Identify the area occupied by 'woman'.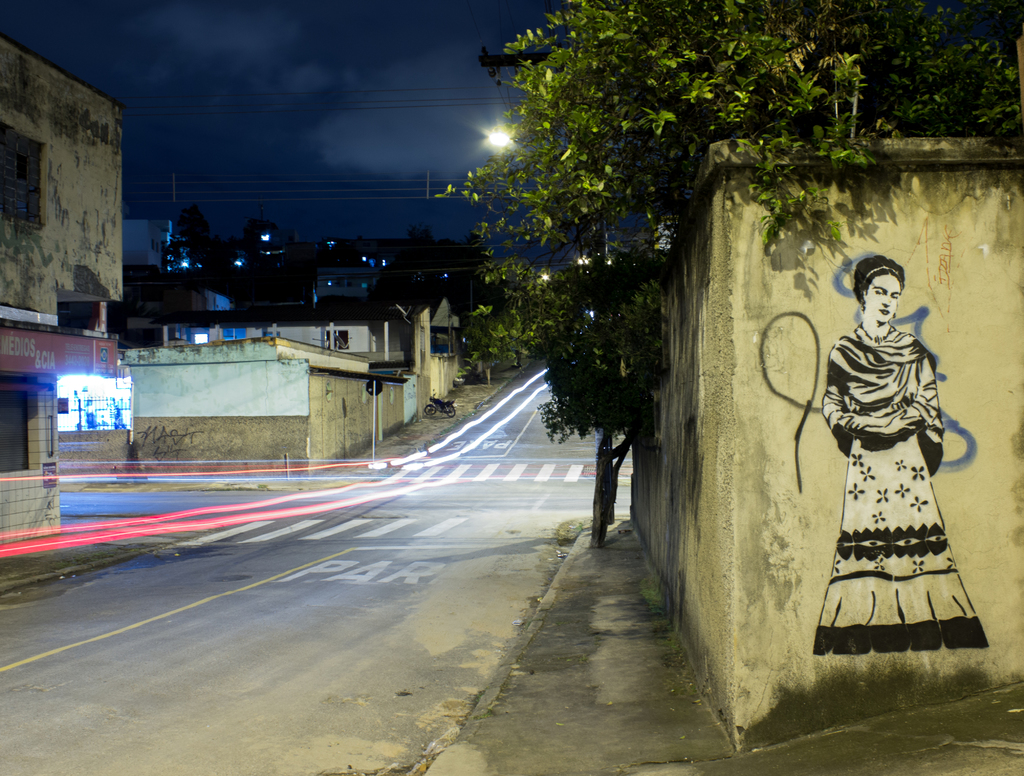
Area: box=[808, 217, 984, 673].
